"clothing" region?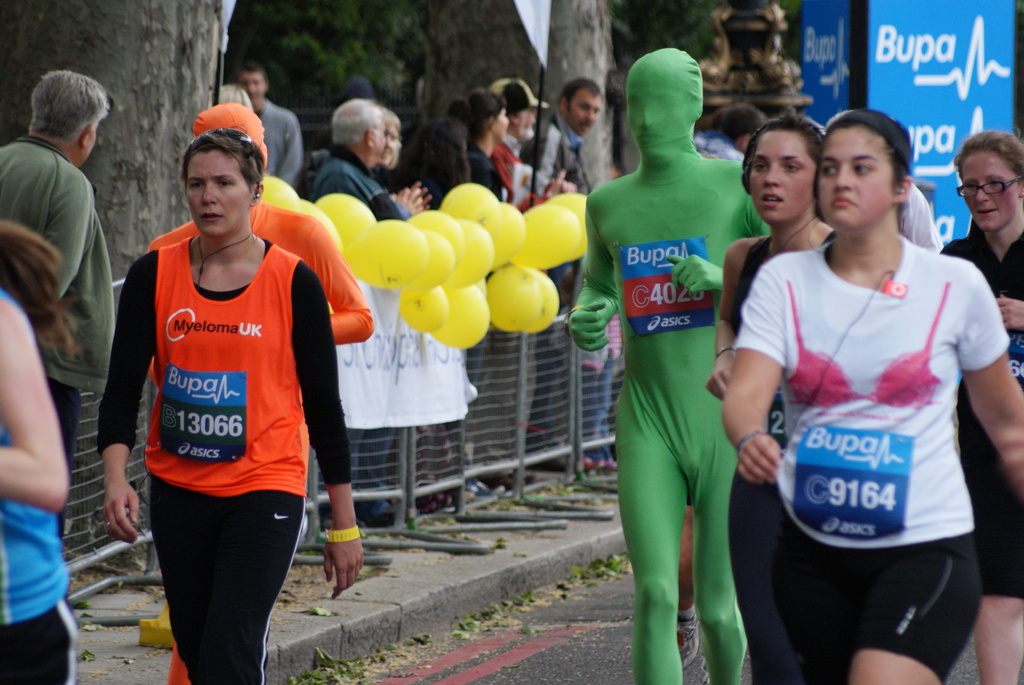
box=[146, 203, 374, 684]
